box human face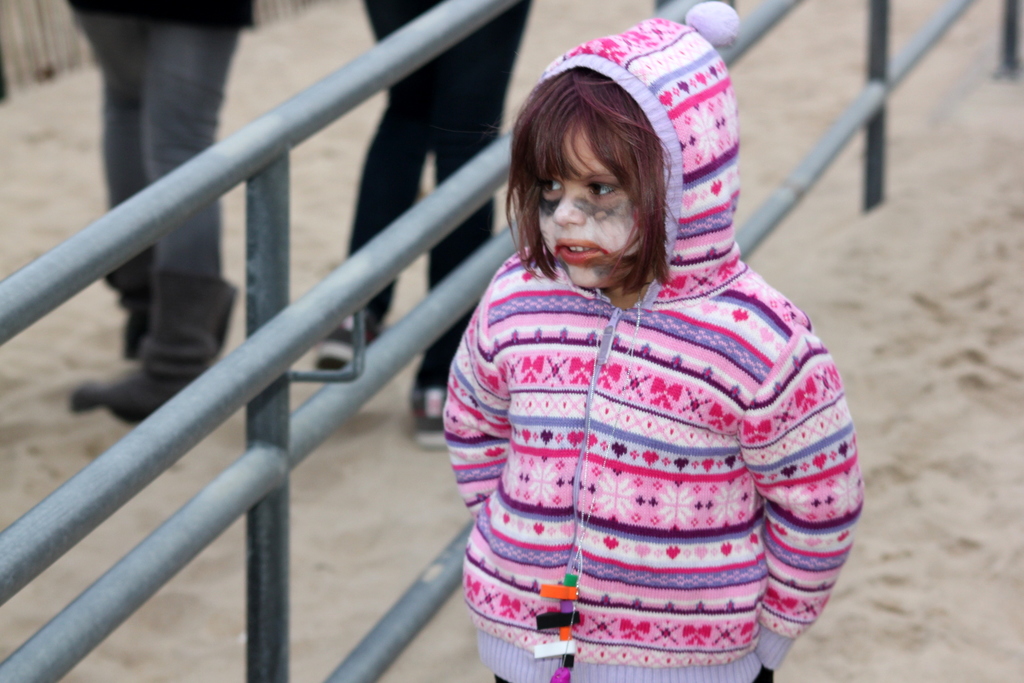
BBox(537, 126, 641, 286)
